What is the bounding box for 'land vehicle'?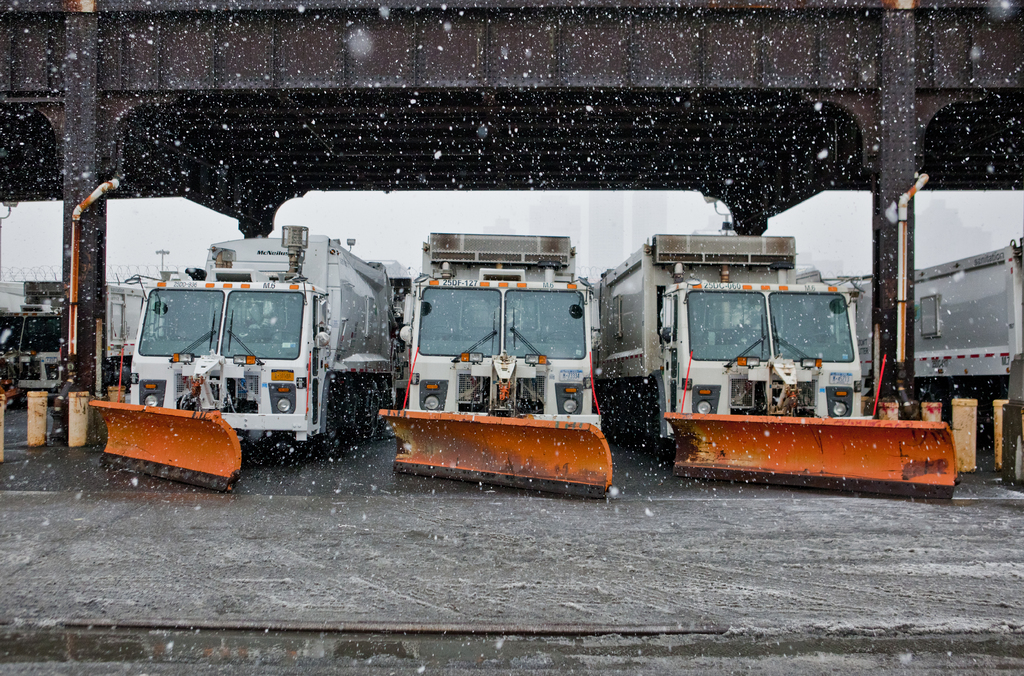
[89,226,410,492].
